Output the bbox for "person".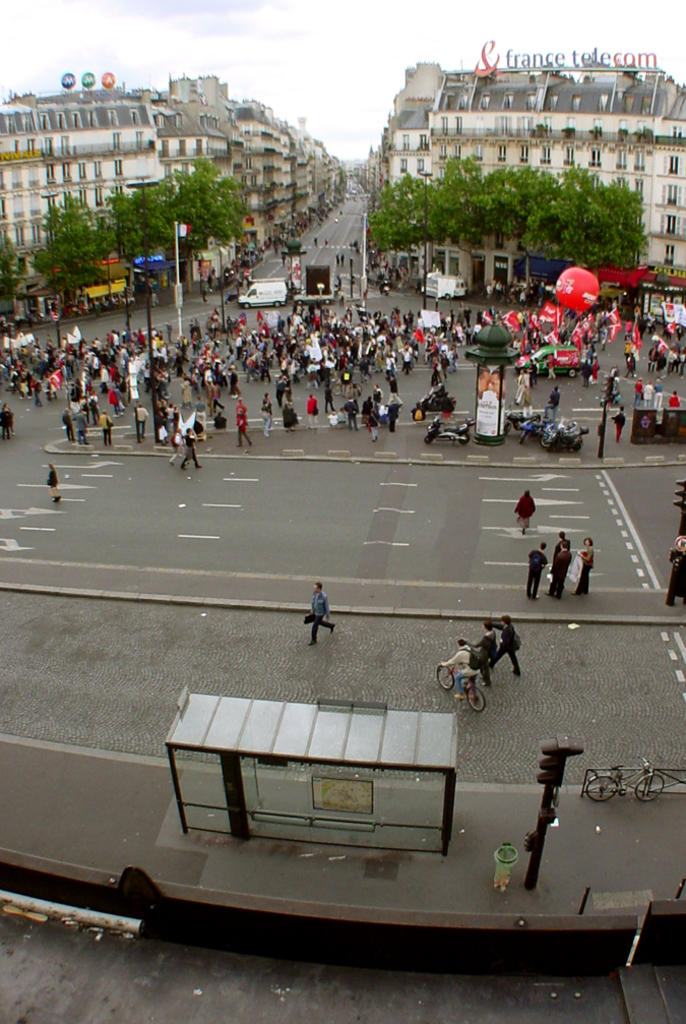
bbox=[184, 425, 200, 475].
